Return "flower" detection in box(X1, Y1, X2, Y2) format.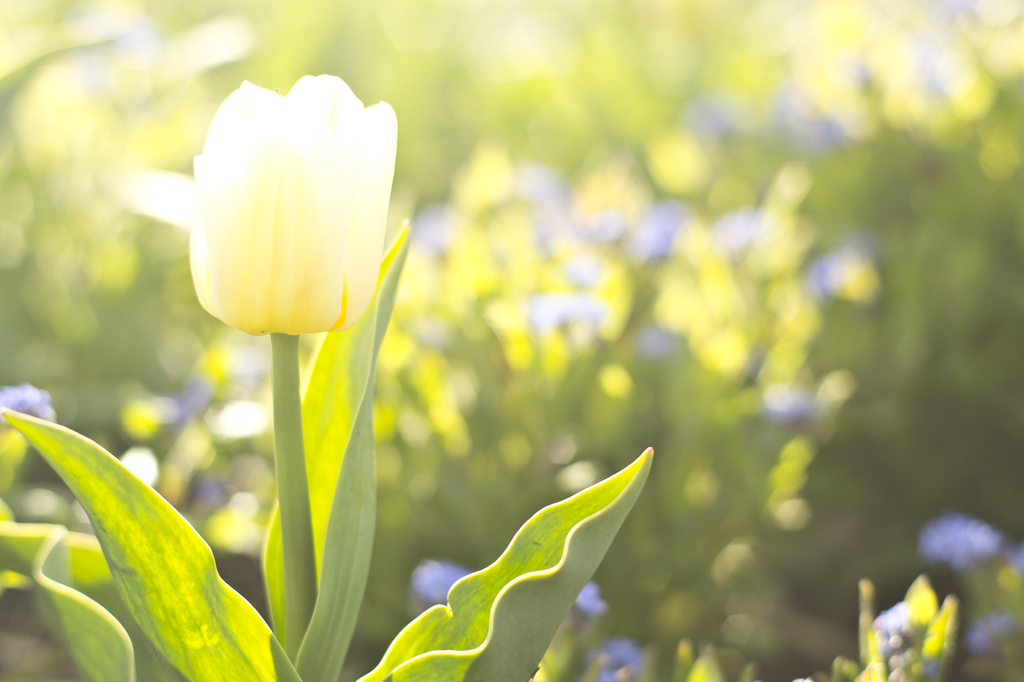
box(0, 384, 59, 421).
